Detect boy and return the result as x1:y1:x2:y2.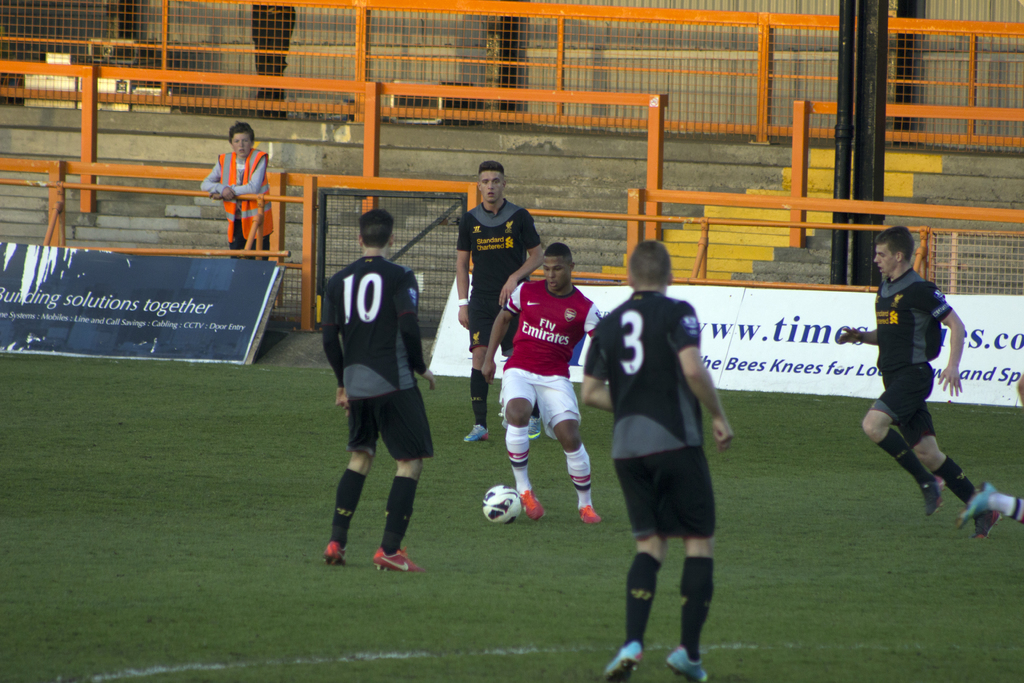
483:243:612:523.
